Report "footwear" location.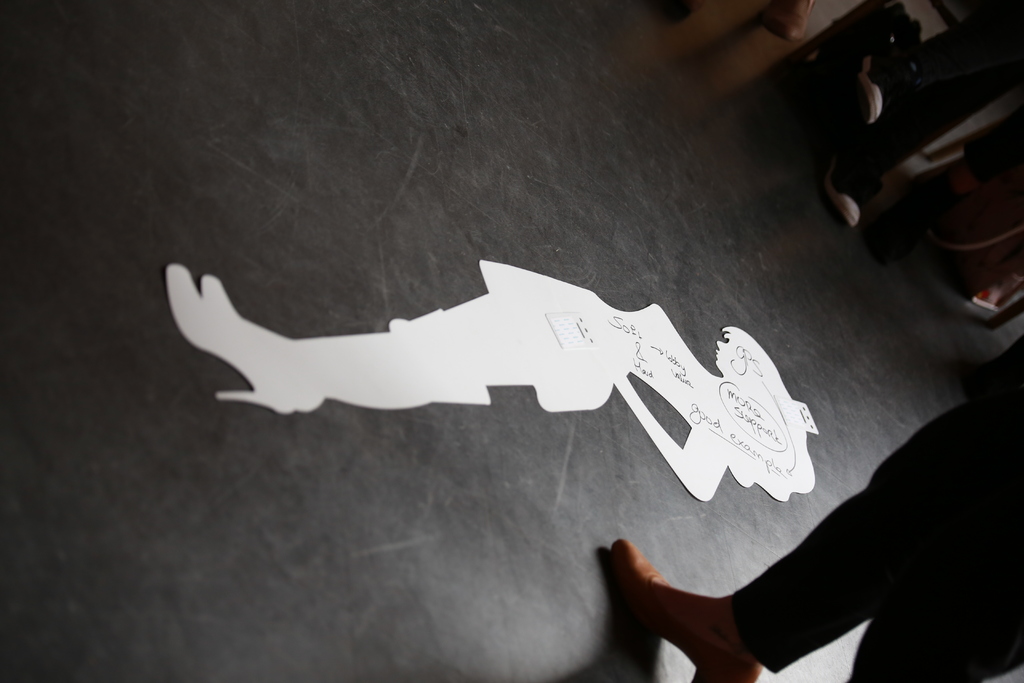
Report: locate(158, 259, 289, 406).
